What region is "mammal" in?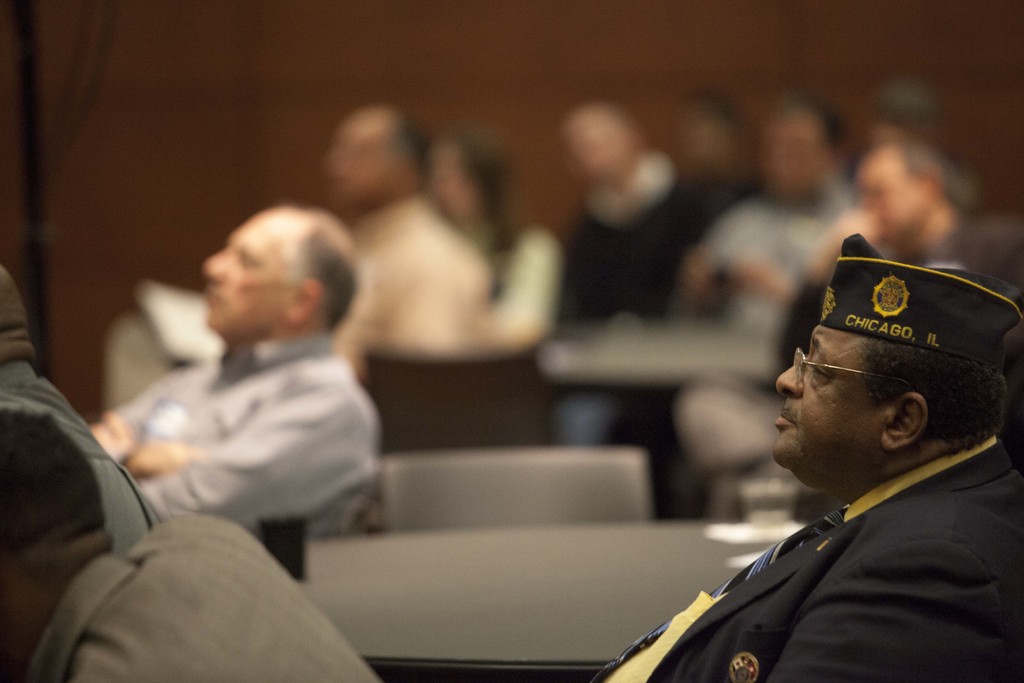
bbox=[0, 405, 387, 682].
